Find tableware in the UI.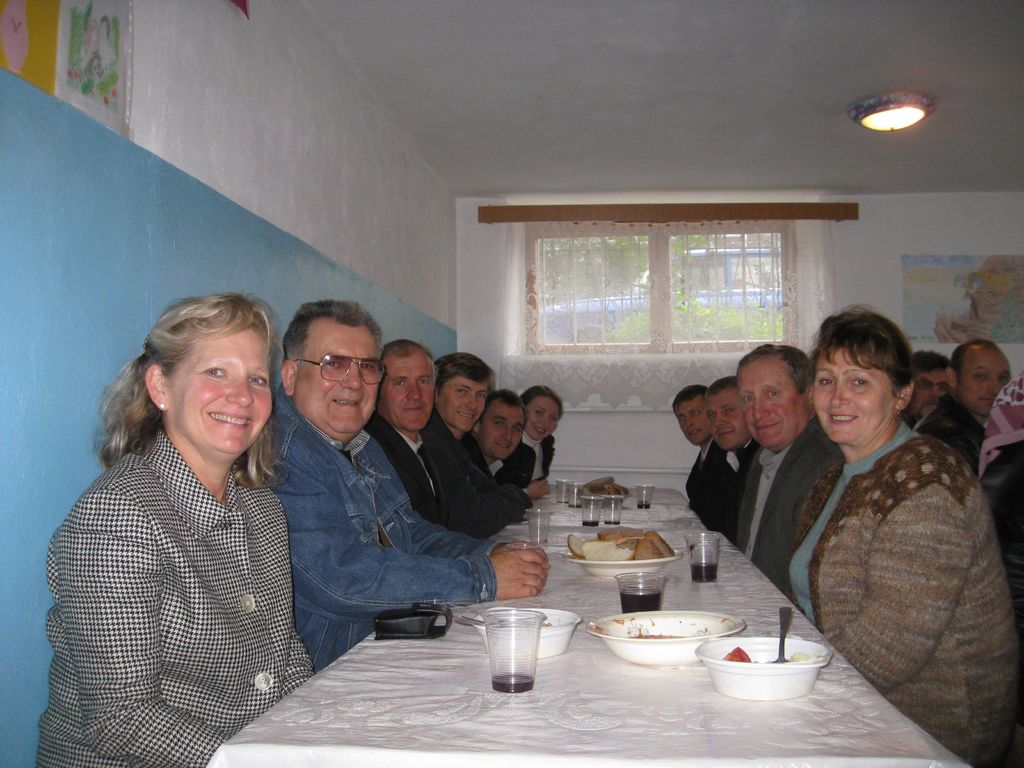
UI element at Rect(680, 525, 723, 584).
